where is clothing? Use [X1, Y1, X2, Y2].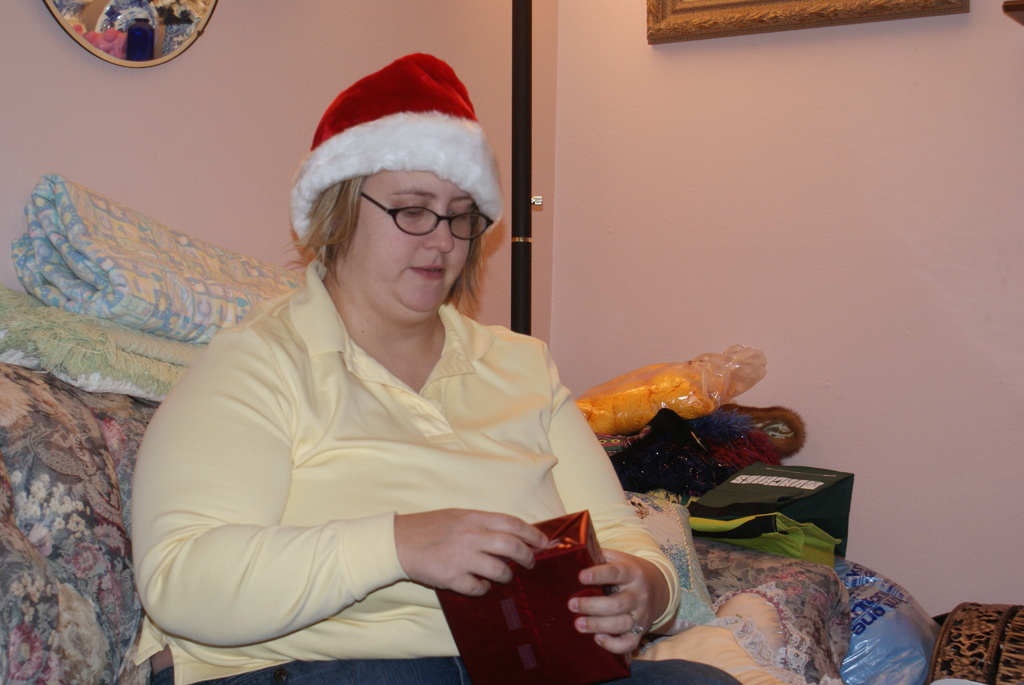
[141, 218, 611, 672].
